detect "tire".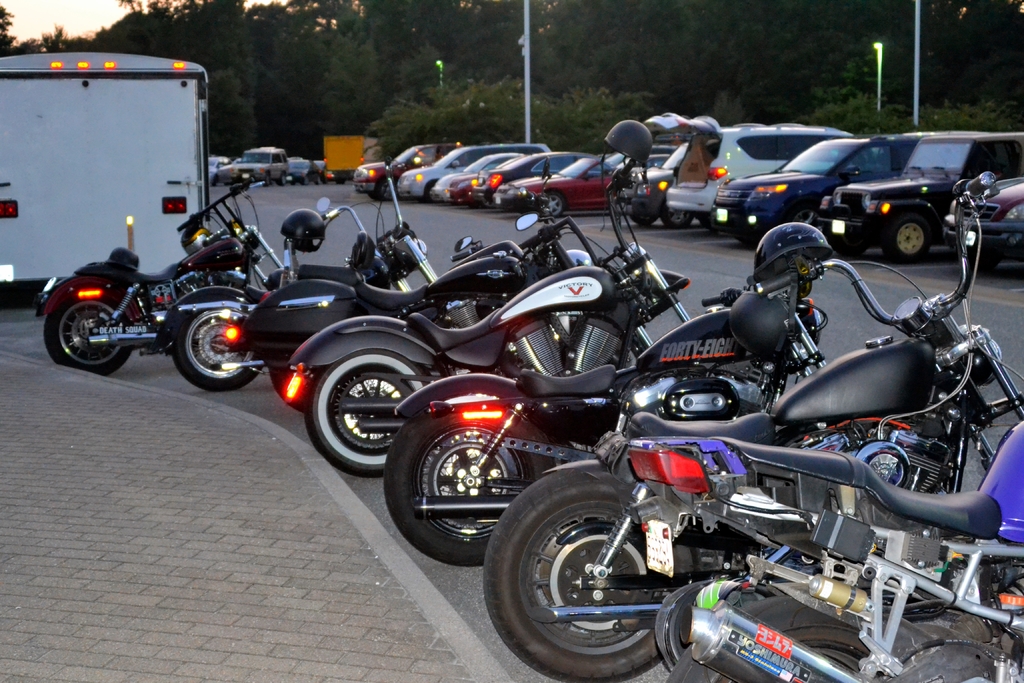
Detected at bbox(278, 172, 292, 187).
